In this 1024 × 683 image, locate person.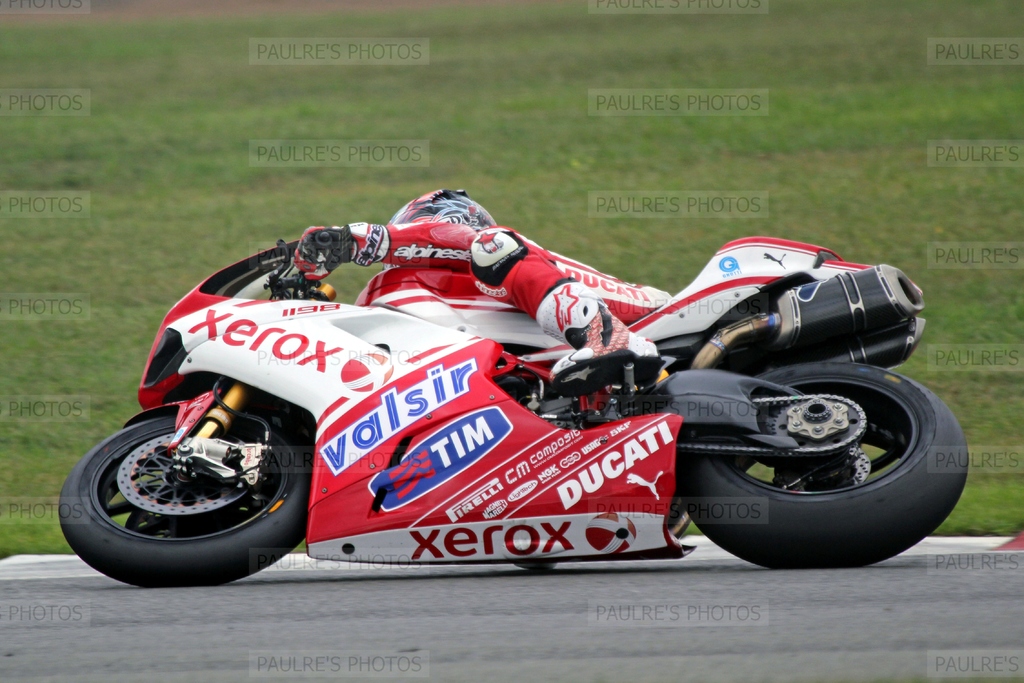
Bounding box: (x1=284, y1=181, x2=673, y2=406).
